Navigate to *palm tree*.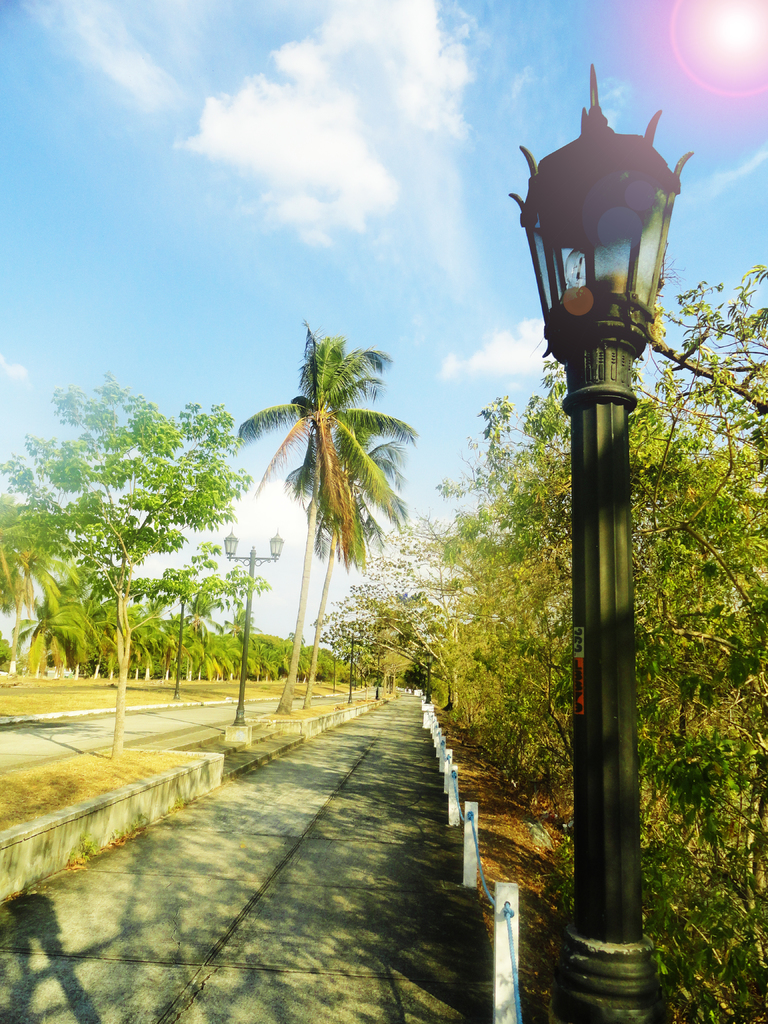
Navigation target: select_region(245, 316, 420, 709).
